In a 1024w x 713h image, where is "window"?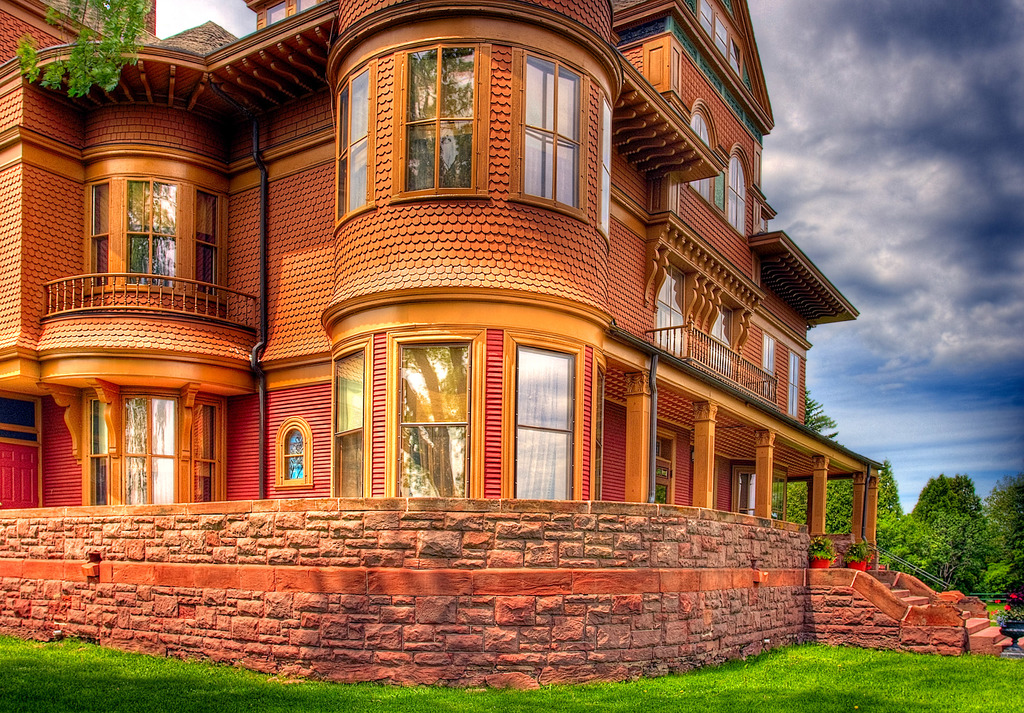
(758, 333, 778, 409).
